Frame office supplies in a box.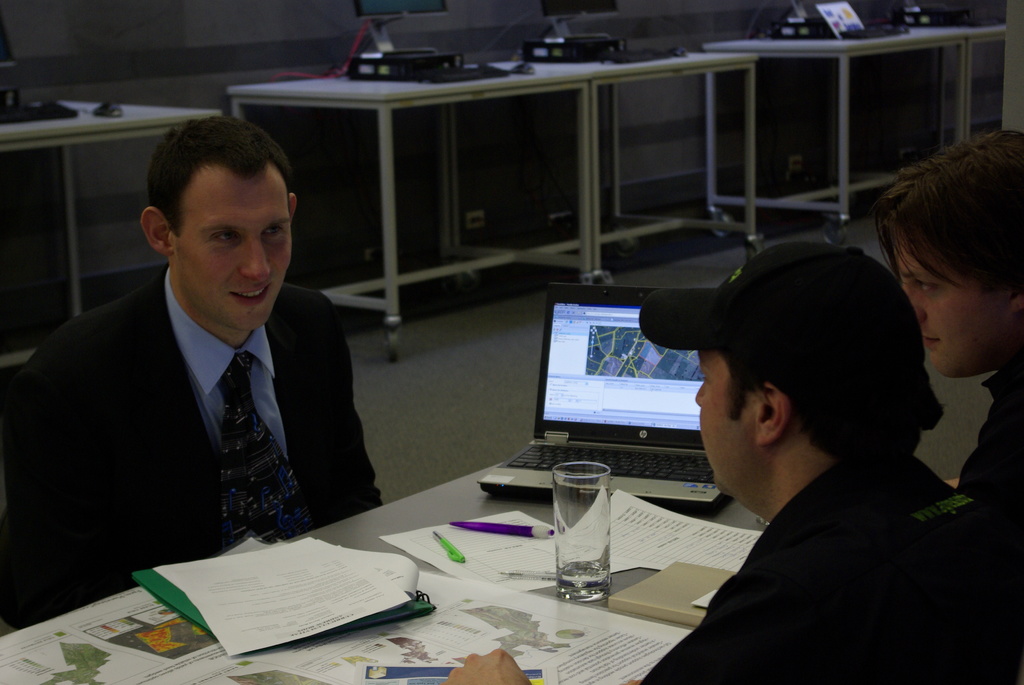
(x1=135, y1=540, x2=419, y2=654).
